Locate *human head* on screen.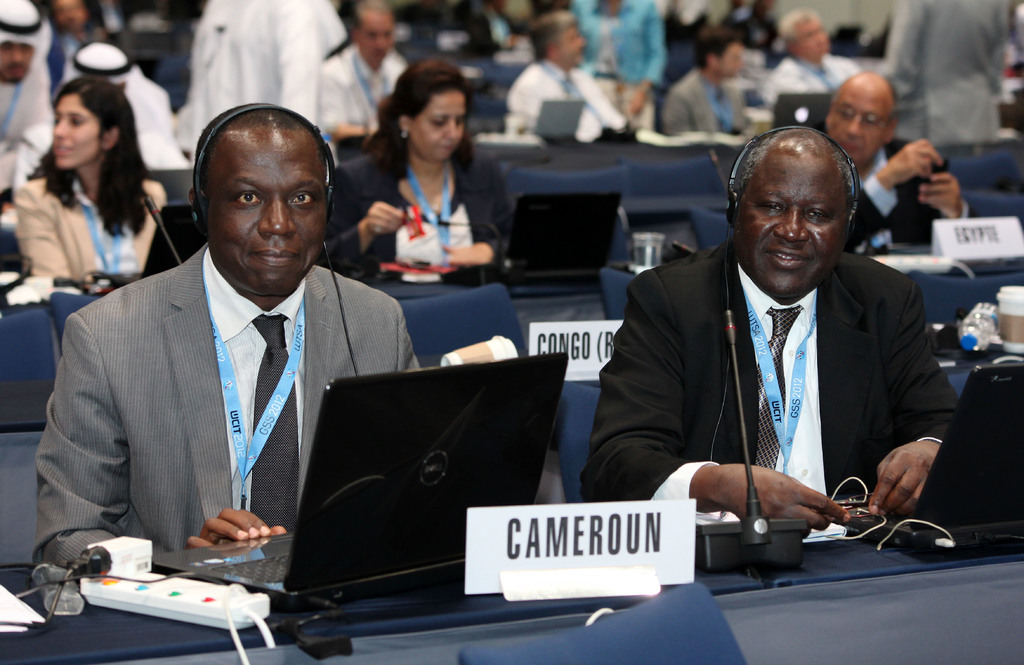
On screen at x1=344 y1=0 x2=394 y2=64.
